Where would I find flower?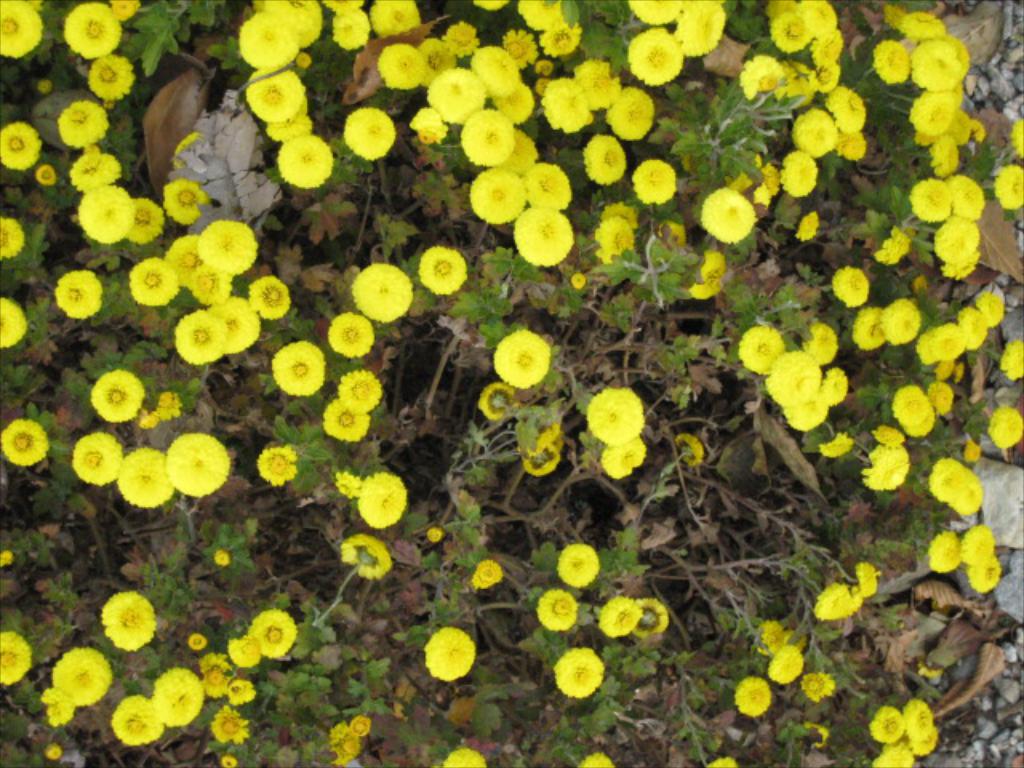
At 925,456,973,504.
